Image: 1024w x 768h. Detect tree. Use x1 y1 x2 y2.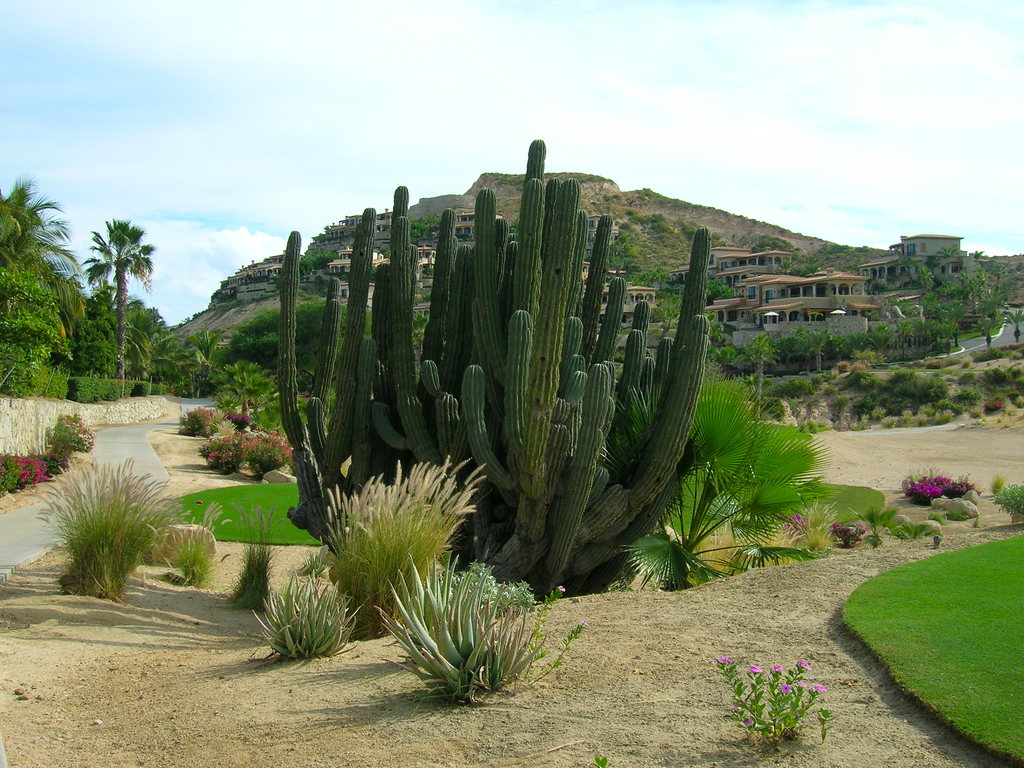
998 308 1023 348.
